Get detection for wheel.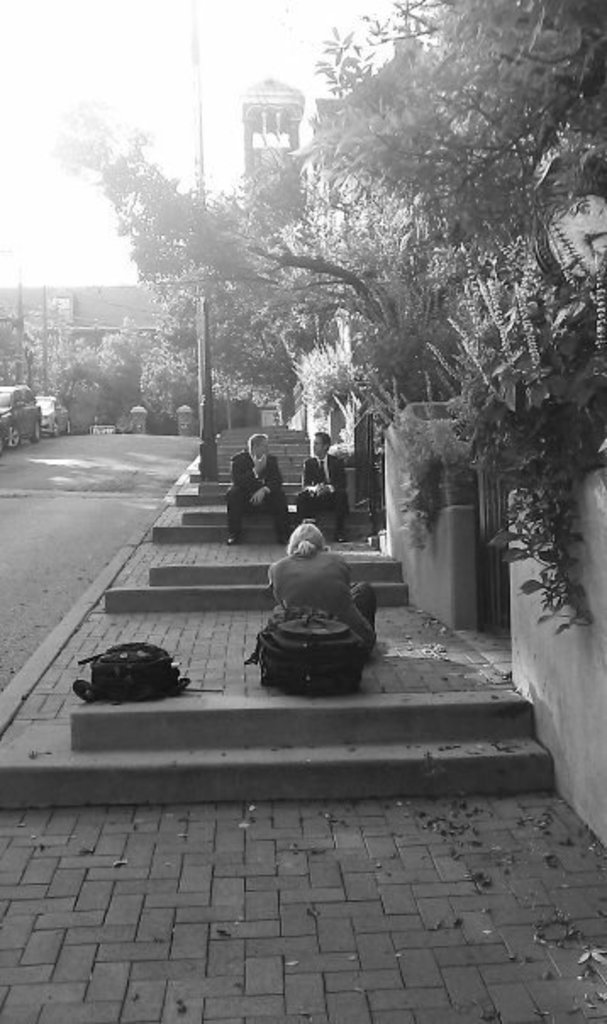
Detection: left=10, top=427, right=20, bottom=448.
